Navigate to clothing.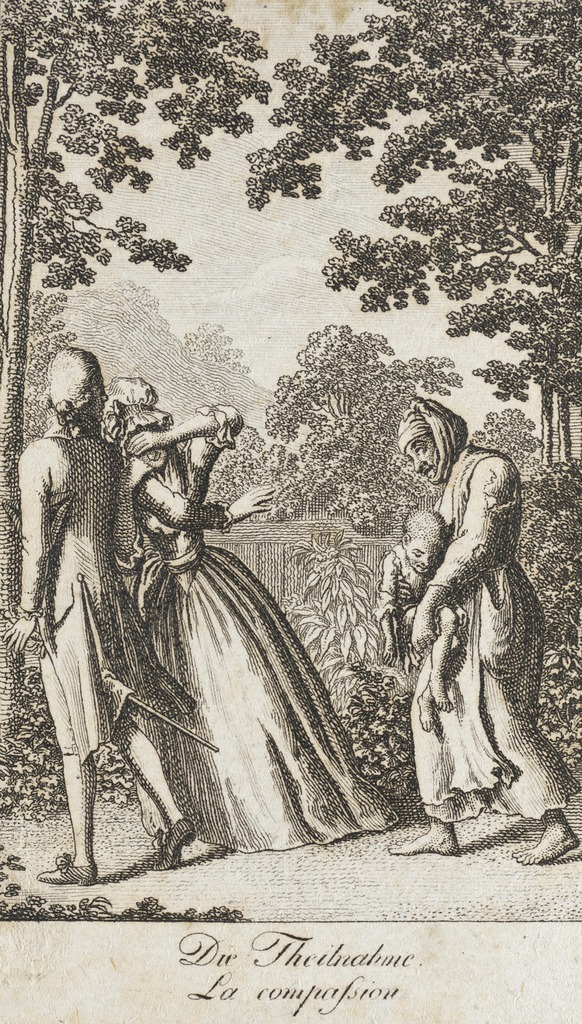
Navigation target: (x1=8, y1=417, x2=235, y2=767).
